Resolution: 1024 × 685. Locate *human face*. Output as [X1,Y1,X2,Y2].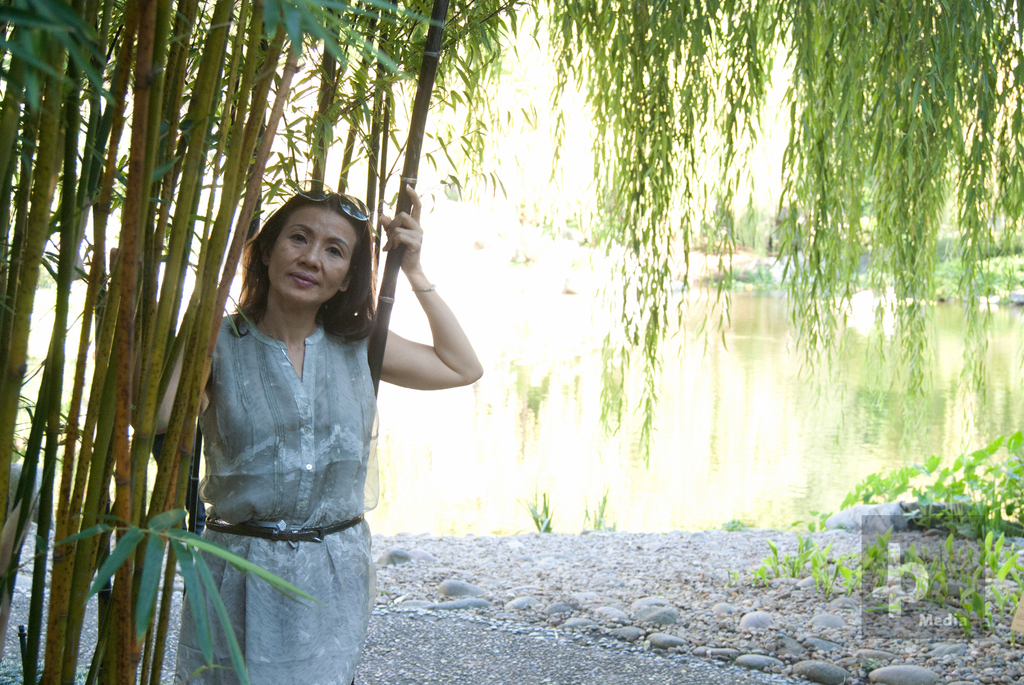
[269,206,358,303].
